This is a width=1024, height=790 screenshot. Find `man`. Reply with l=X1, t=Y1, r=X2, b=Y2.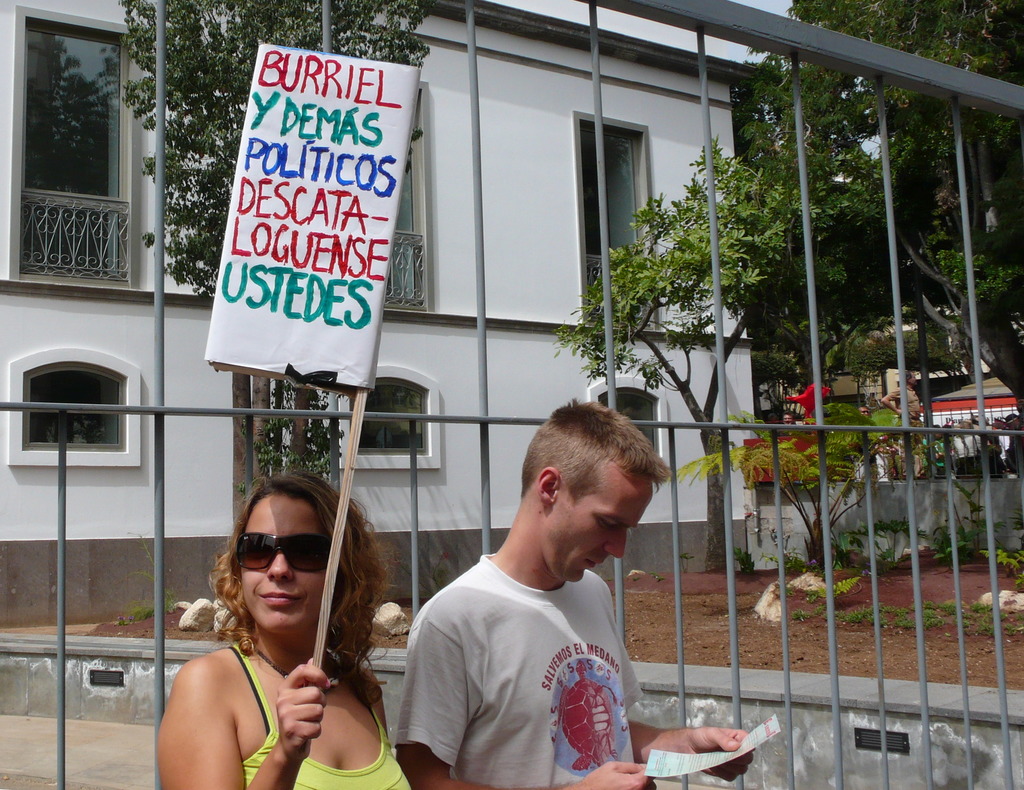
l=387, t=391, r=762, b=789.
